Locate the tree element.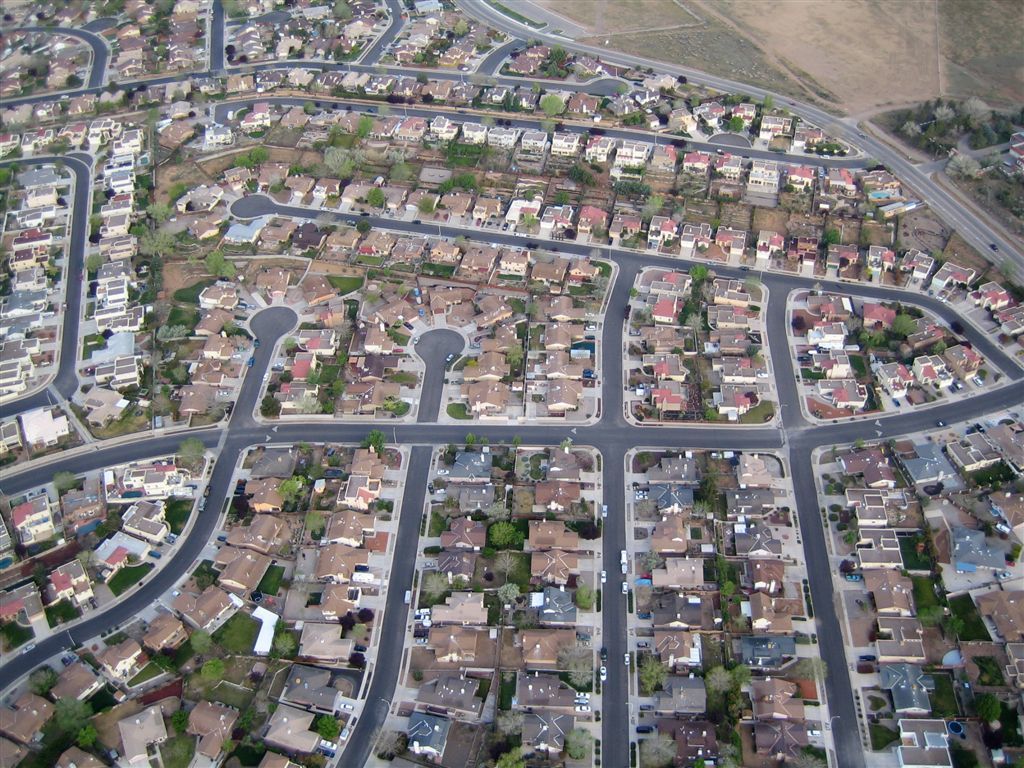
Element bbox: {"left": 60, "top": 74, "right": 83, "bottom": 88}.
